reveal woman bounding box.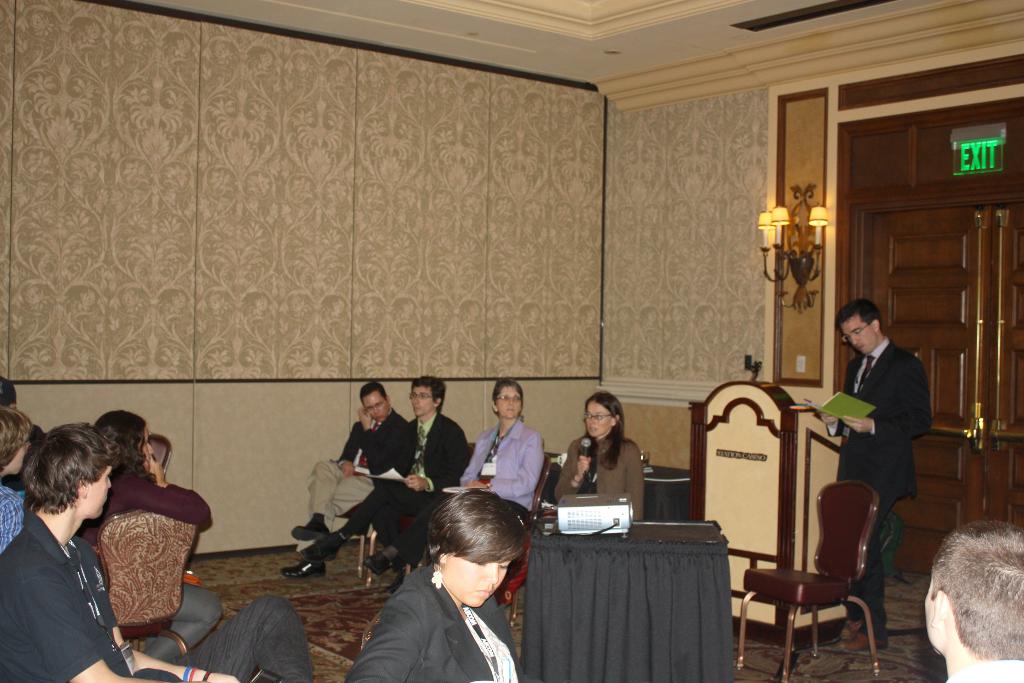
Revealed: locate(337, 490, 536, 682).
